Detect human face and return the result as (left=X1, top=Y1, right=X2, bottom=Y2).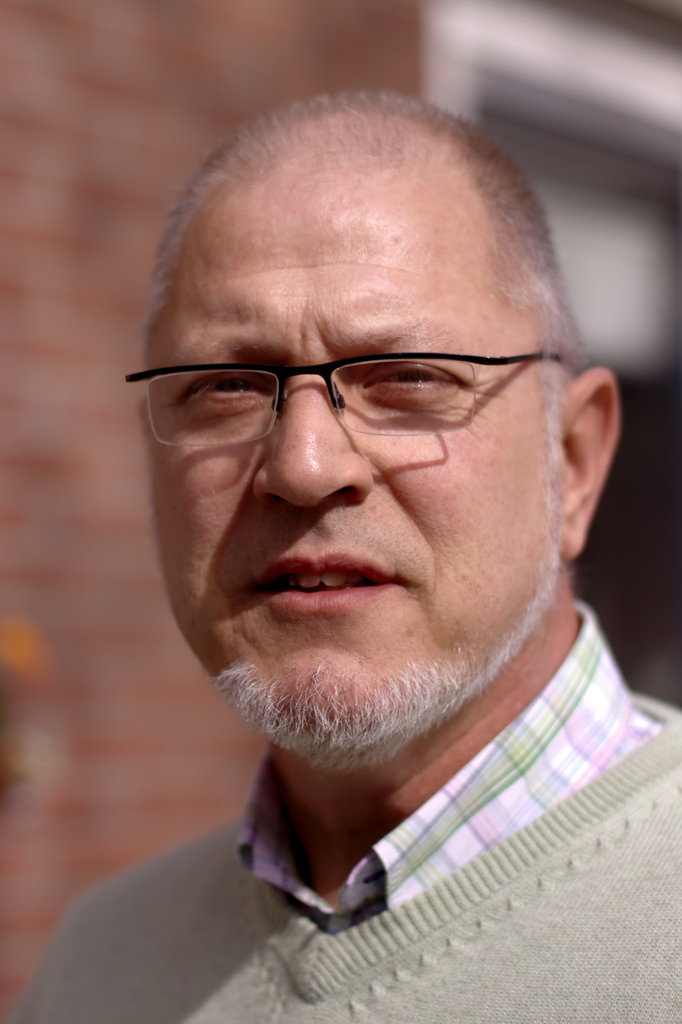
(left=141, top=163, right=568, bottom=760).
